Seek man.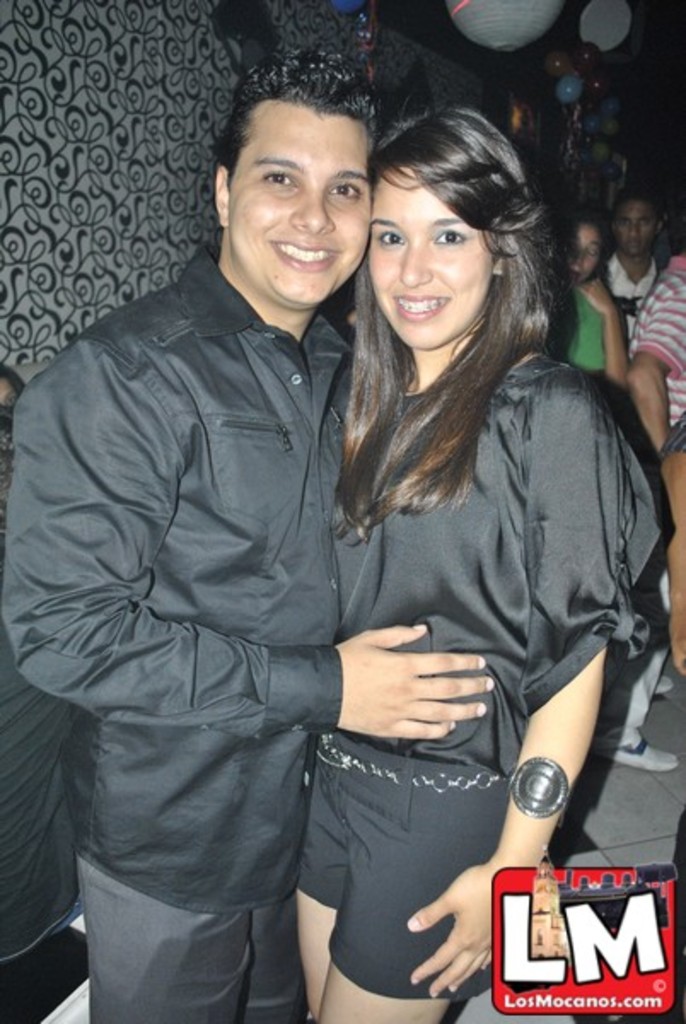
bbox(594, 193, 669, 341).
